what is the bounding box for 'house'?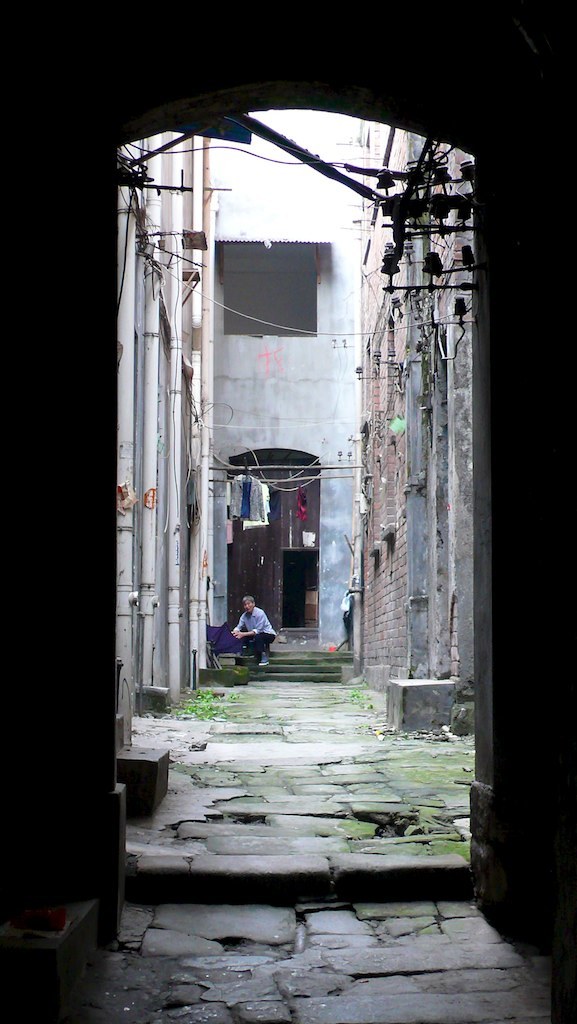
(0,6,576,1023).
